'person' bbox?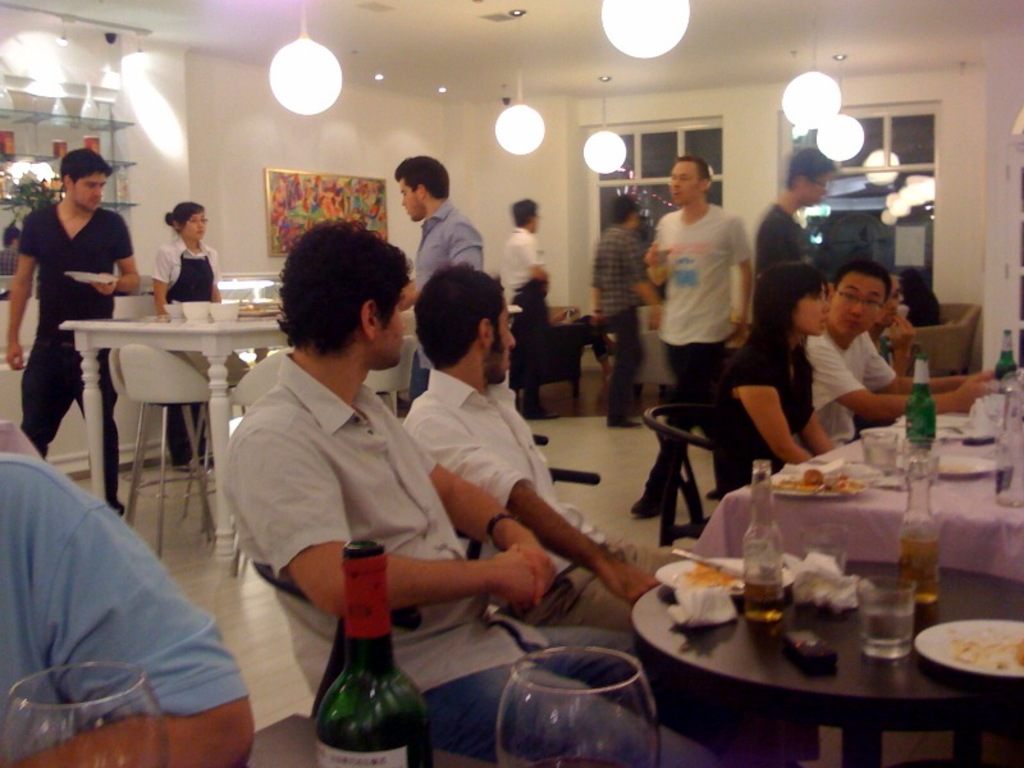
[0,453,248,760]
